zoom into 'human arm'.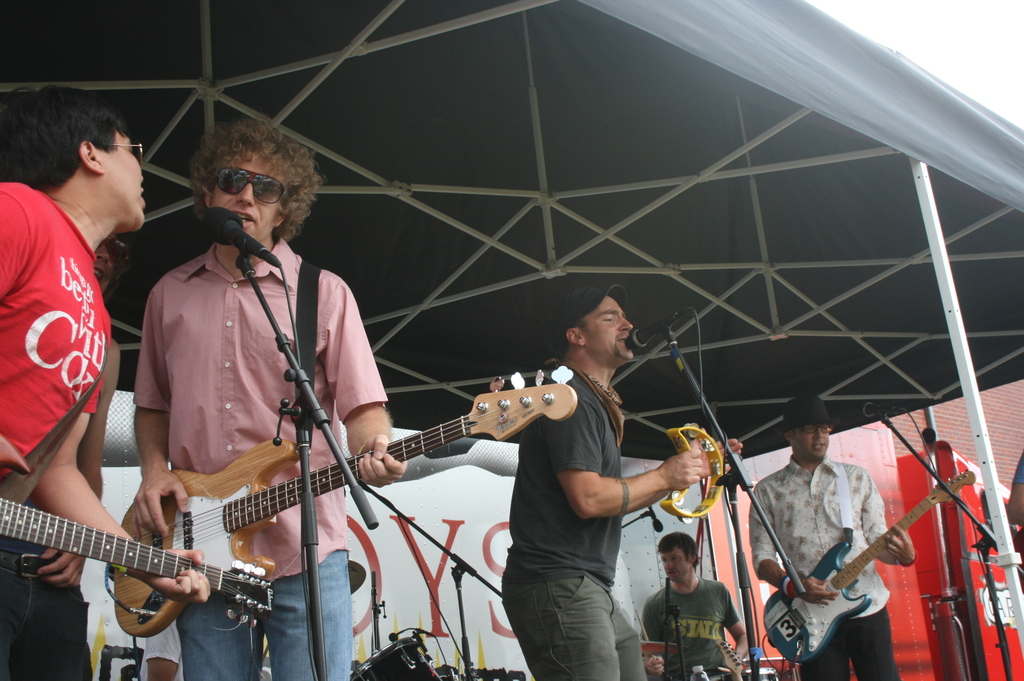
Zoom target: bbox(546, 398, 707, 518).
